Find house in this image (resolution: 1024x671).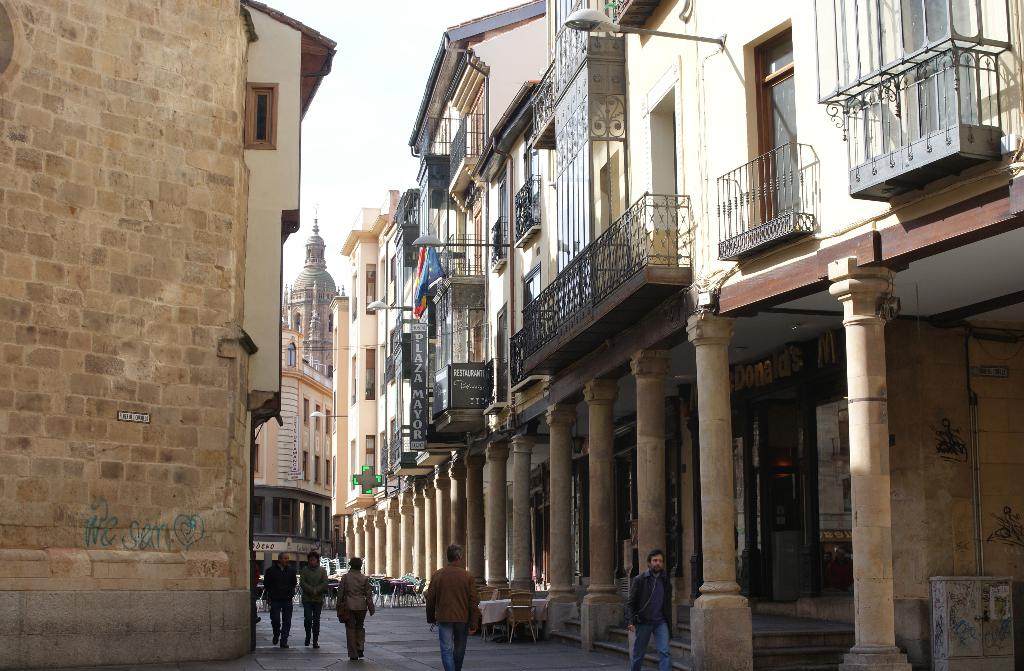
[342,206,383,583].
